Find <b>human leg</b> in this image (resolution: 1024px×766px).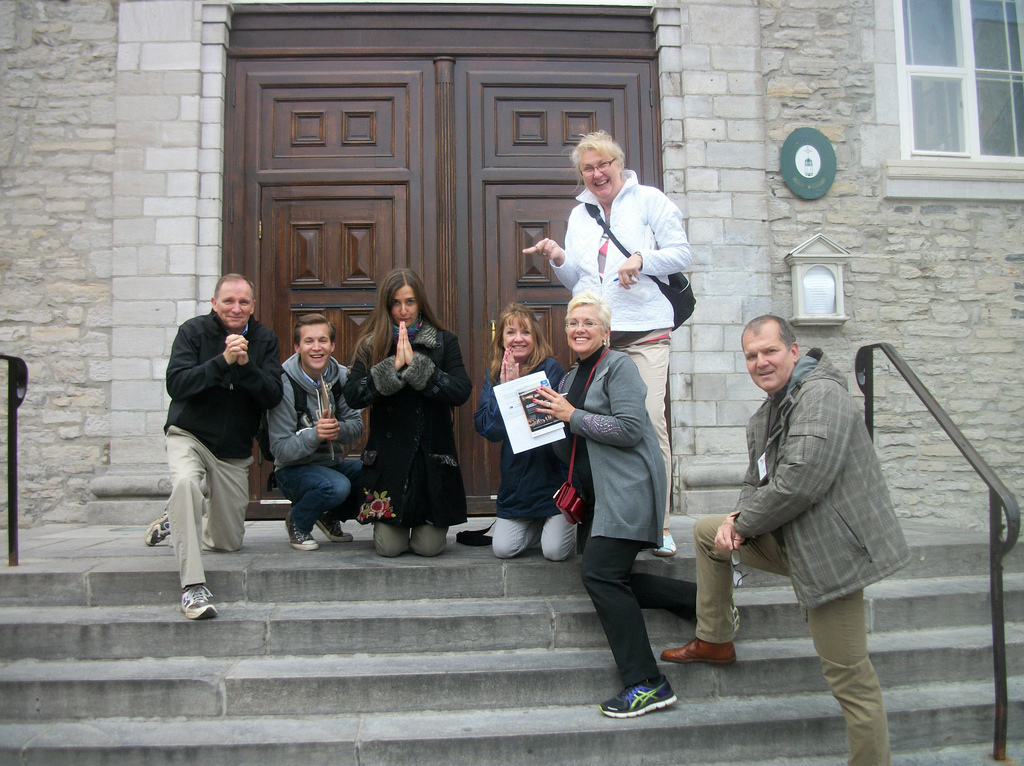
374/489/411/557.
